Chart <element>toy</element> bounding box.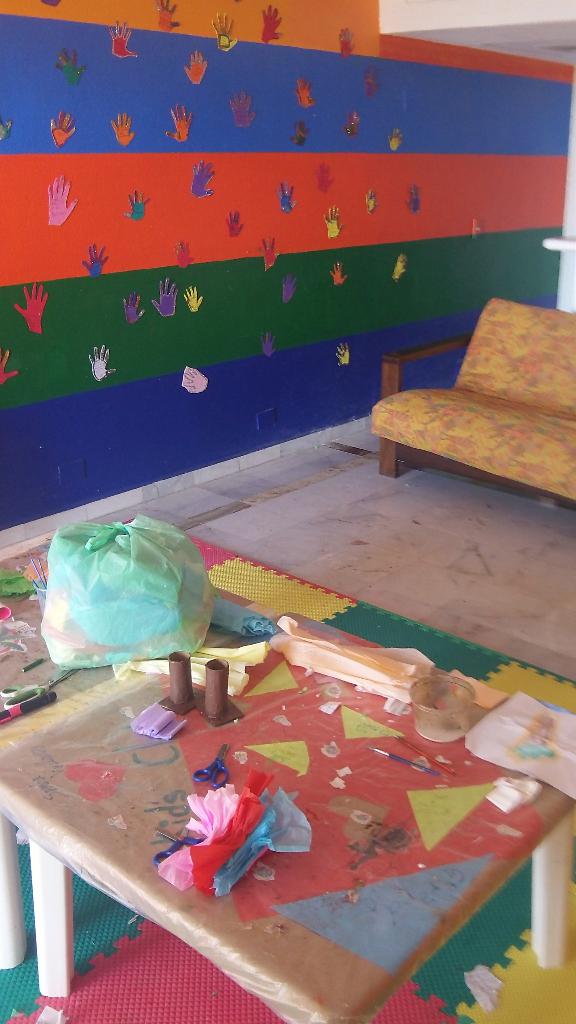
Charted: rect(108, 15, 145, 61).
